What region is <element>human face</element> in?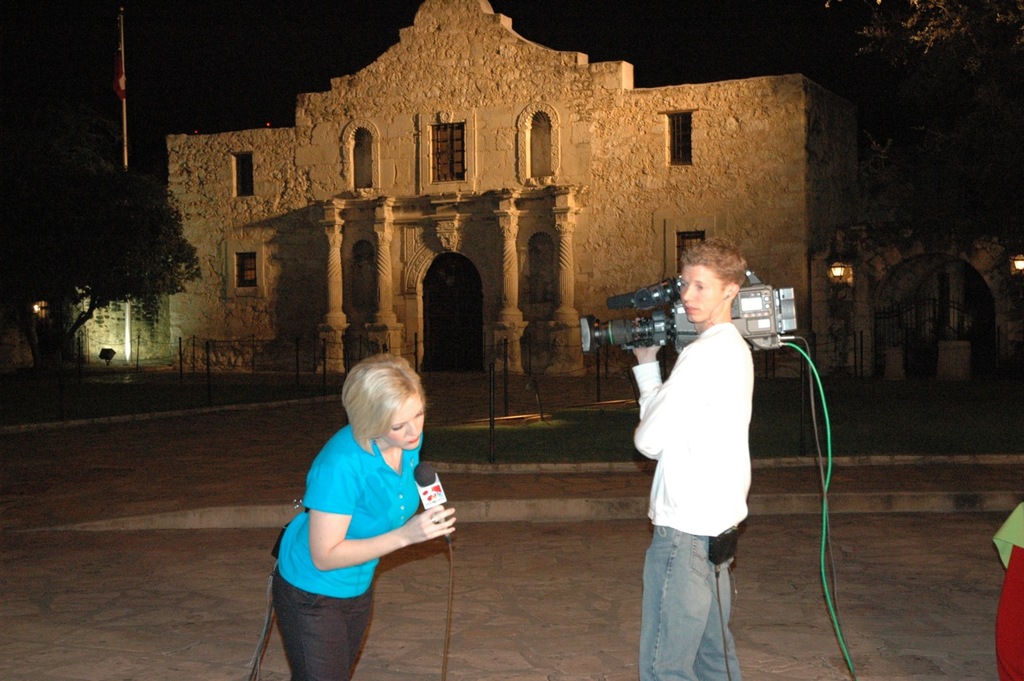
[left=392, top=399, right=426, bottom=447].
